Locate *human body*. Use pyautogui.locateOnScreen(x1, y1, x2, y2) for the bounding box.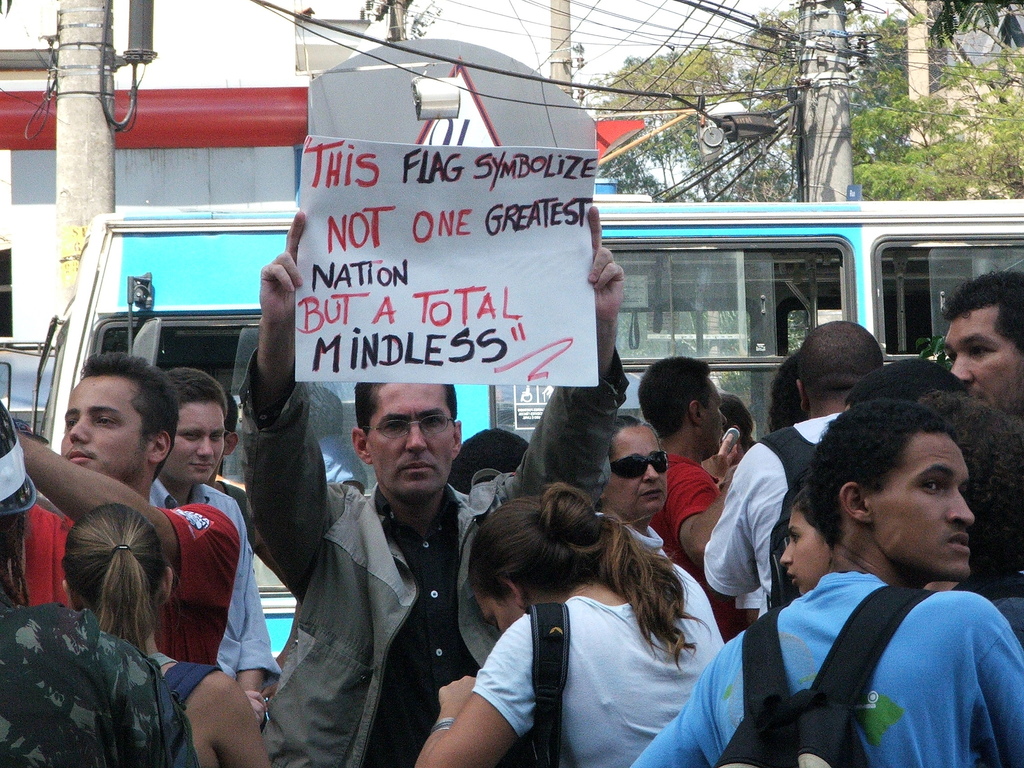
pyautogui.locateOnScreen(444, 483, 761, 762).
